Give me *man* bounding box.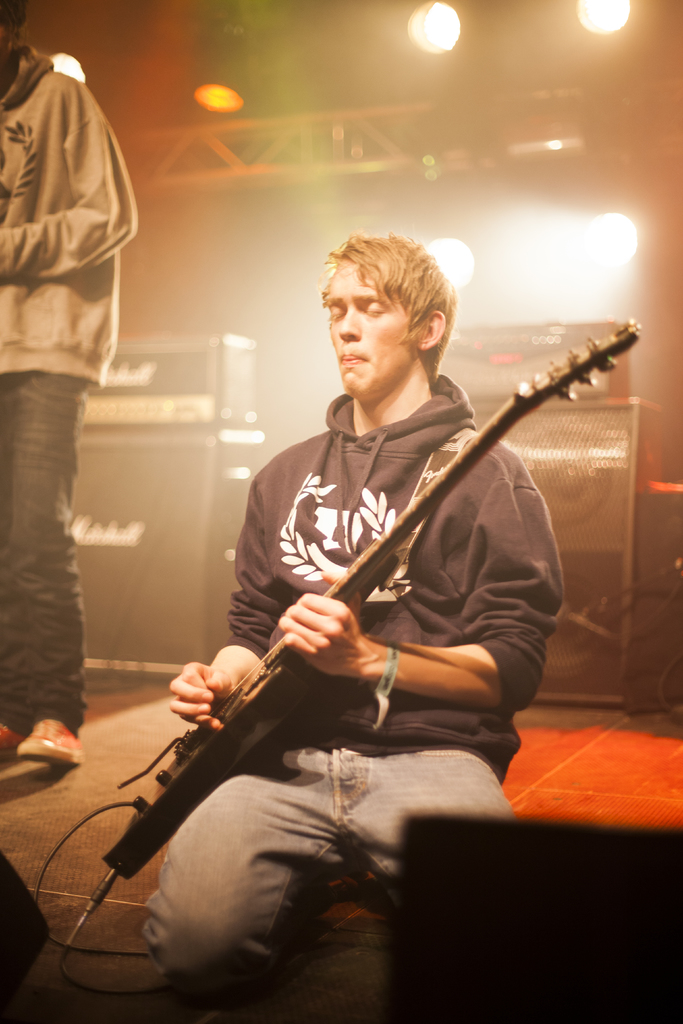
(0, 1, 138, 769).
